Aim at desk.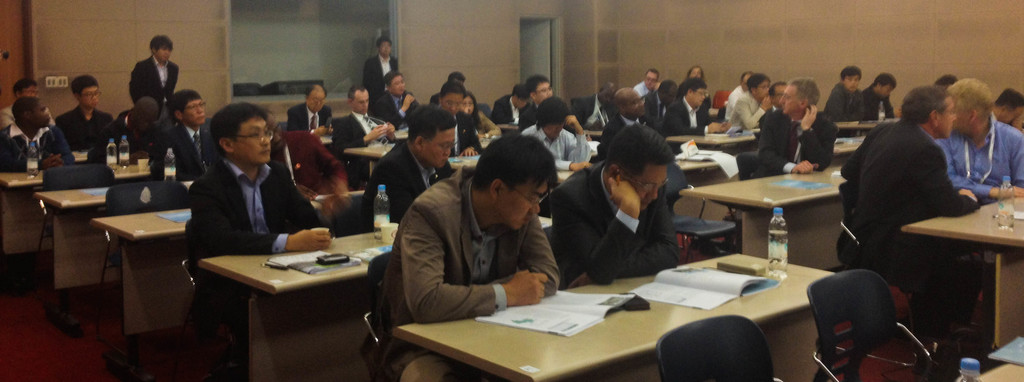
Aimed at locate(31, 187, 113, 295).
